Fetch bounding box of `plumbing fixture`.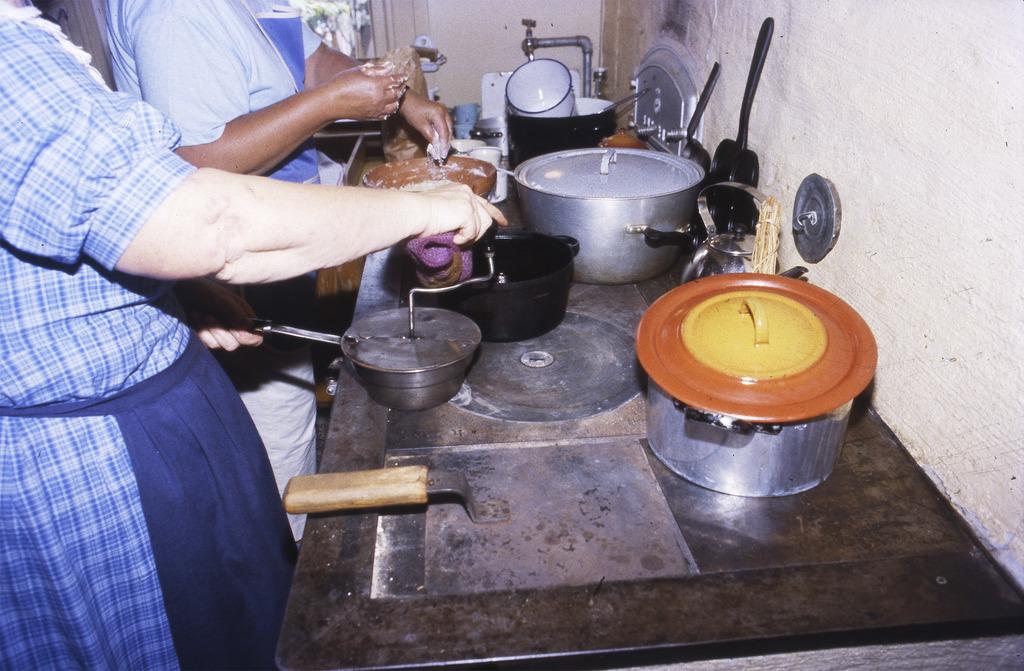
Bbox: pyautogui.locateOnScreen(518, 13, 593, 95).
